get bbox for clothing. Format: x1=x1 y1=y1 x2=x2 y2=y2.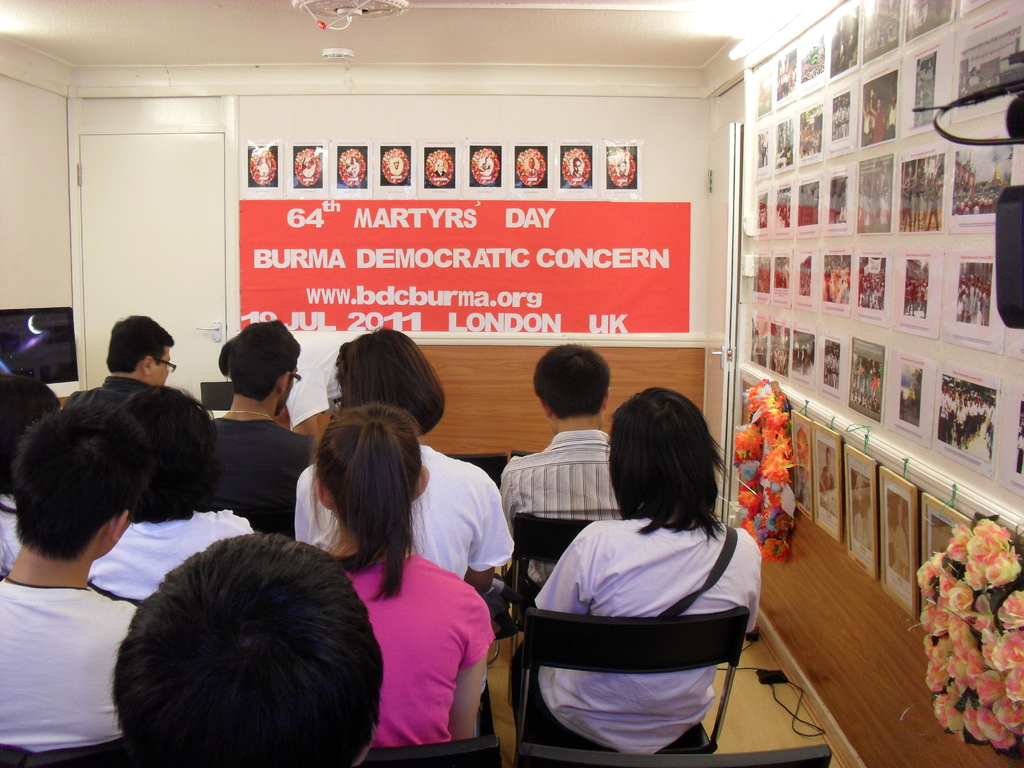
x1=0 y1=491 x2=26 y2=581.
